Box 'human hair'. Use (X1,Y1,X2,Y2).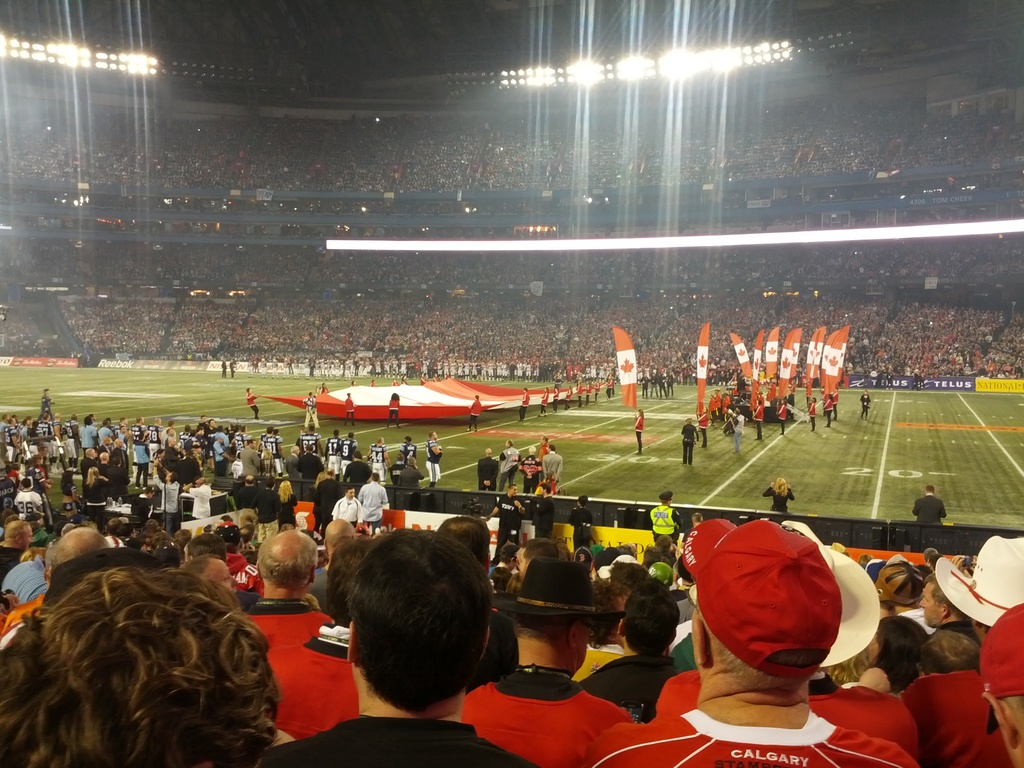
(866,614,927,693).
